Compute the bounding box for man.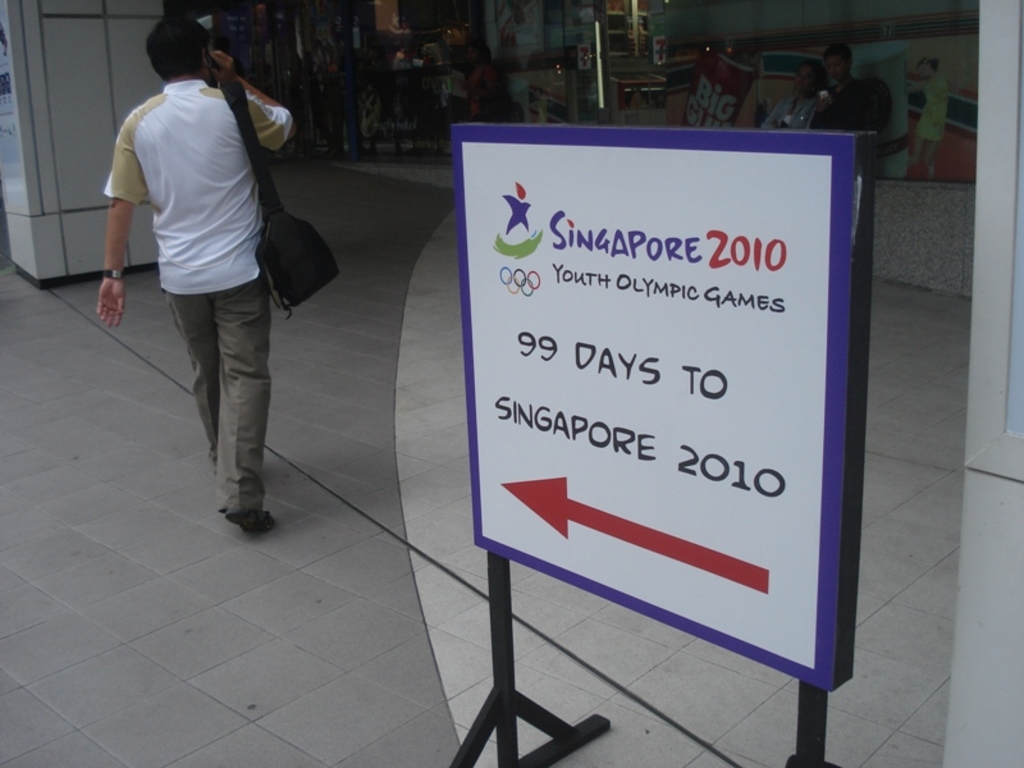
left=110, top=28, right=312, bottom=556.
